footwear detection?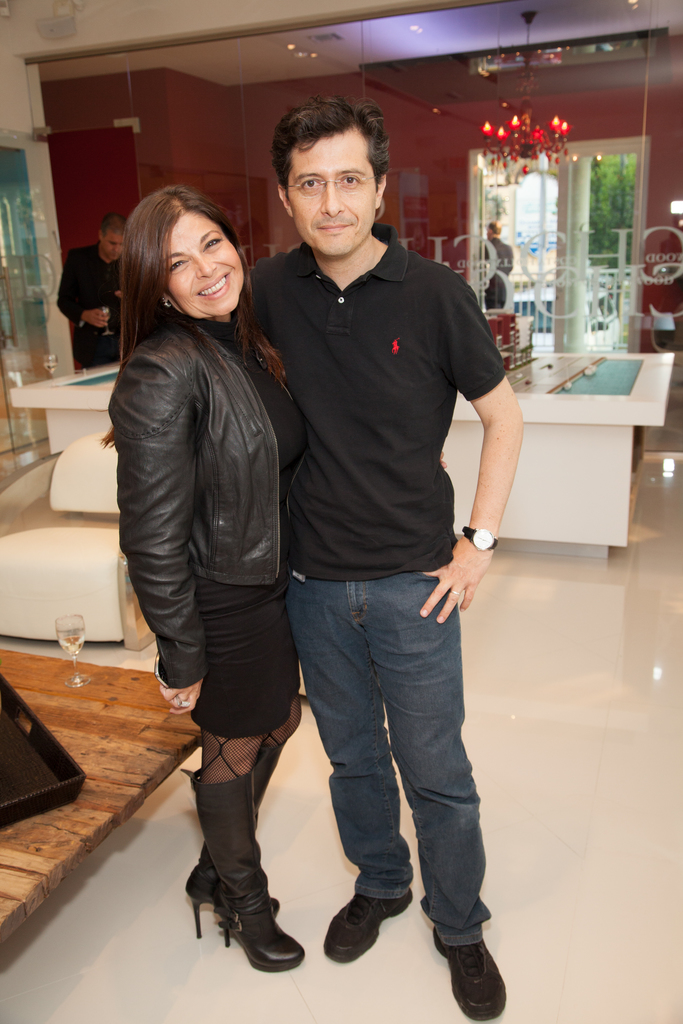
BBox(176, 746, 283, 941)
